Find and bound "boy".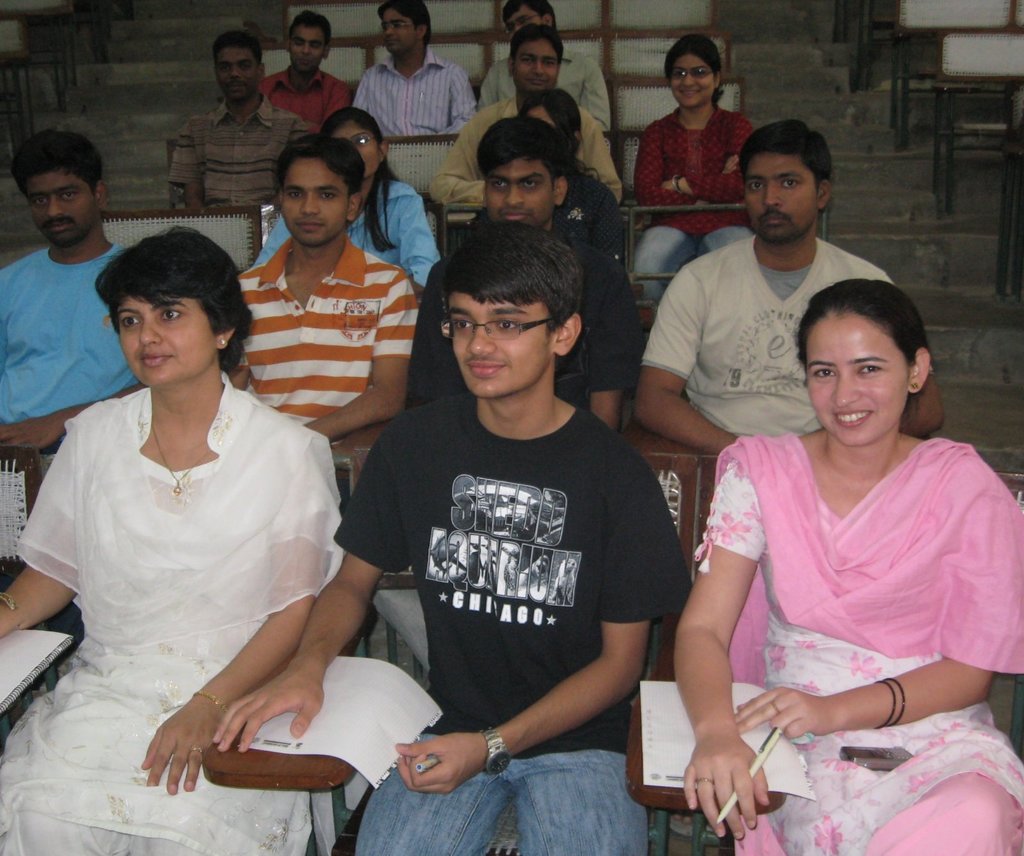
Bound: Rect(216, 221, 692, 855).
